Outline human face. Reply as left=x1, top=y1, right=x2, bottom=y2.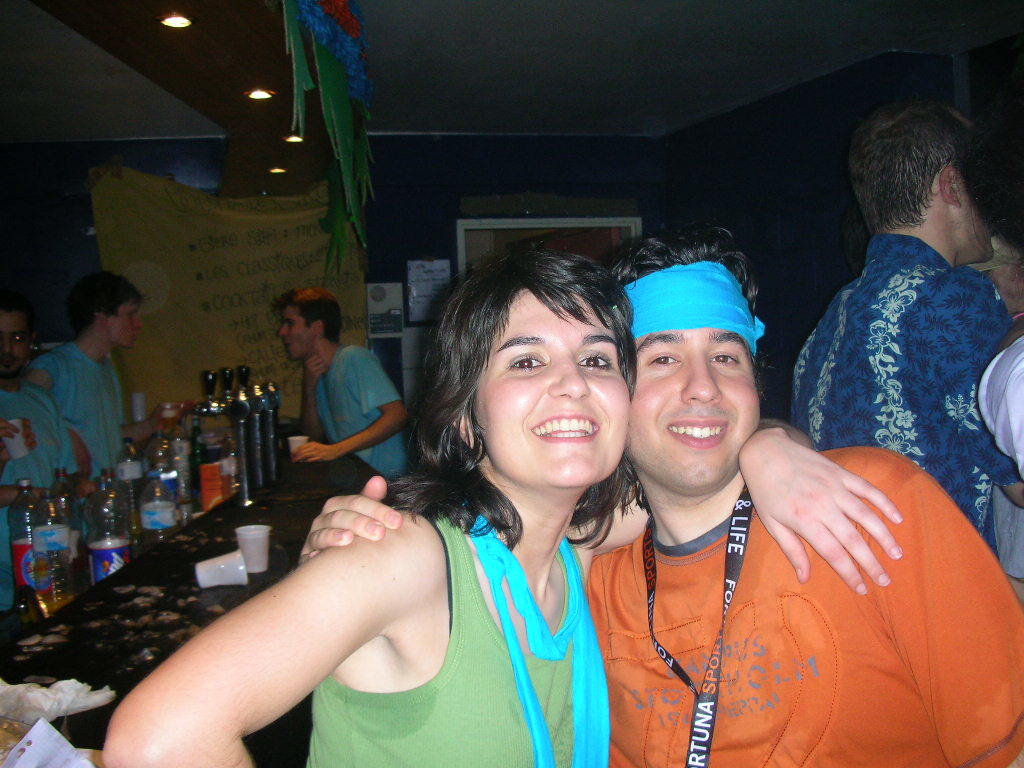
left=113, top=297, right=144, bottom=346.
